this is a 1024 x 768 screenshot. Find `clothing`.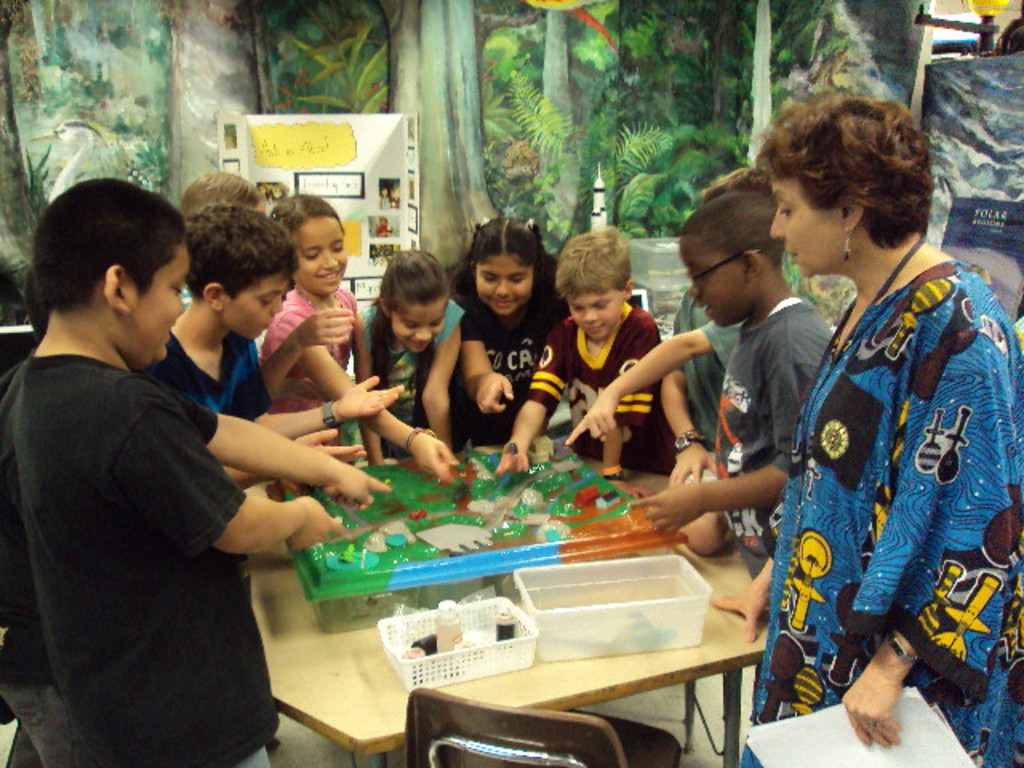
Bounding box: (left=334, top=301, right=474, bottom=466).
